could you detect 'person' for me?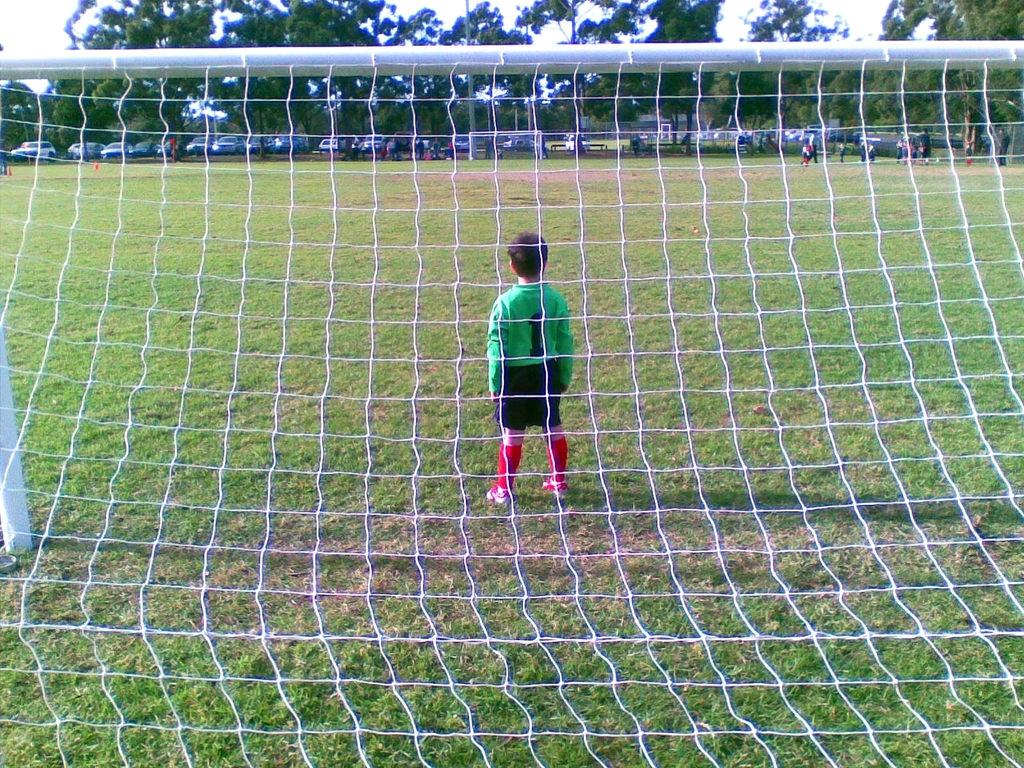
Detection result: rect(908, 138, 918, 166).
